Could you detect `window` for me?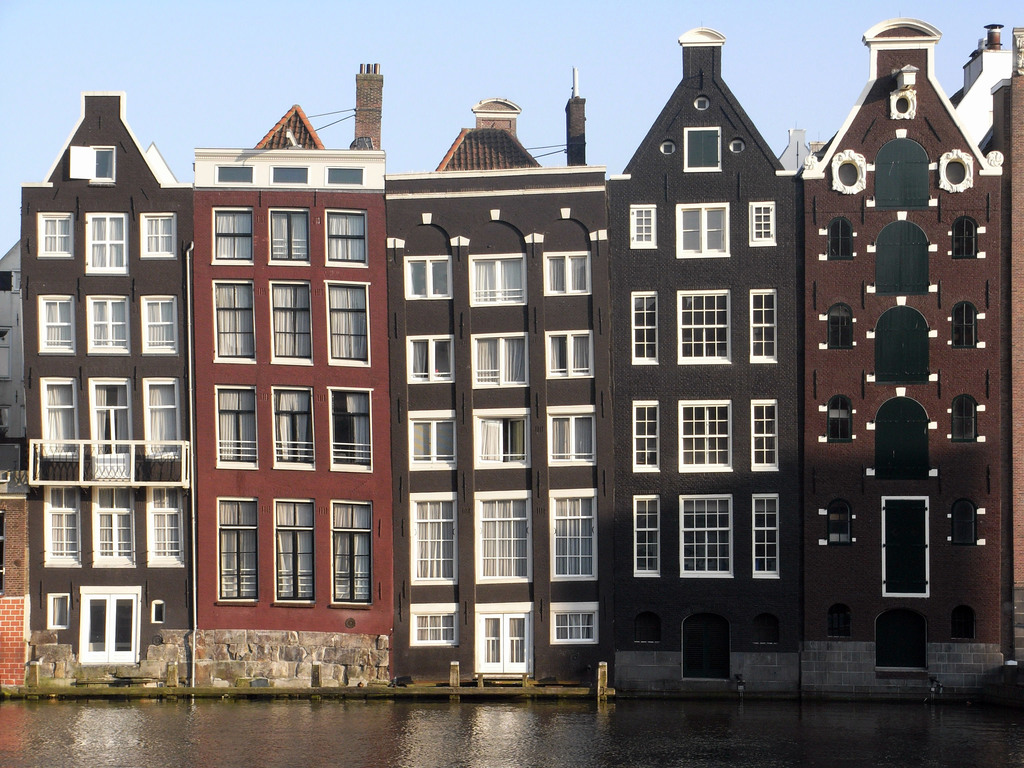
Detection result: x1=633, y1=212, x2=659, y2=259.
